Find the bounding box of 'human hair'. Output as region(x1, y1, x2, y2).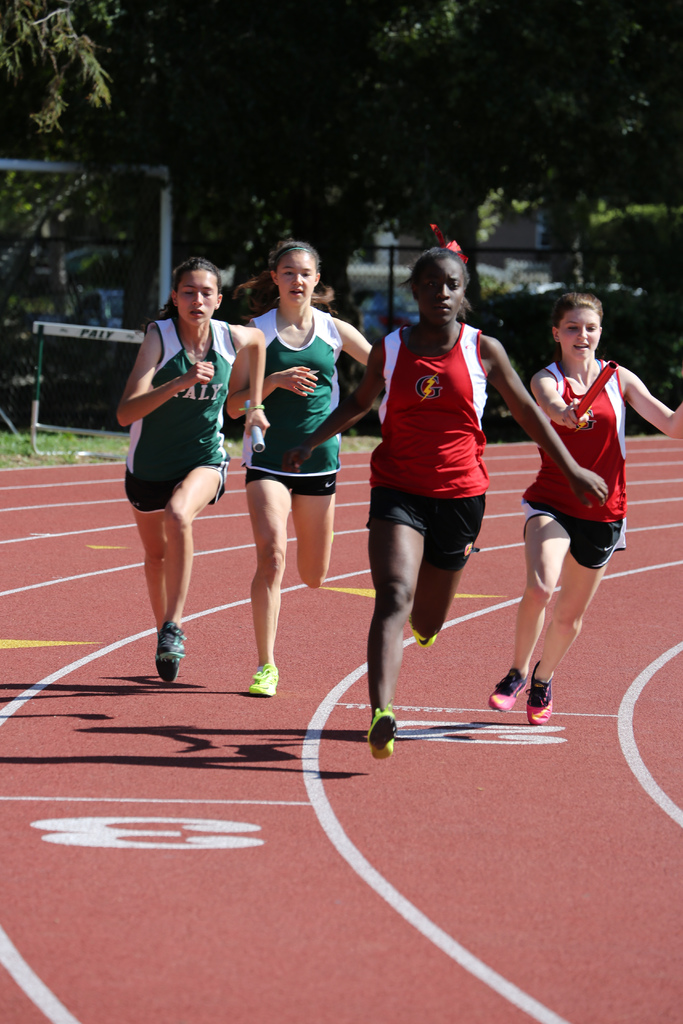
region(400, 243, 468, 318).
